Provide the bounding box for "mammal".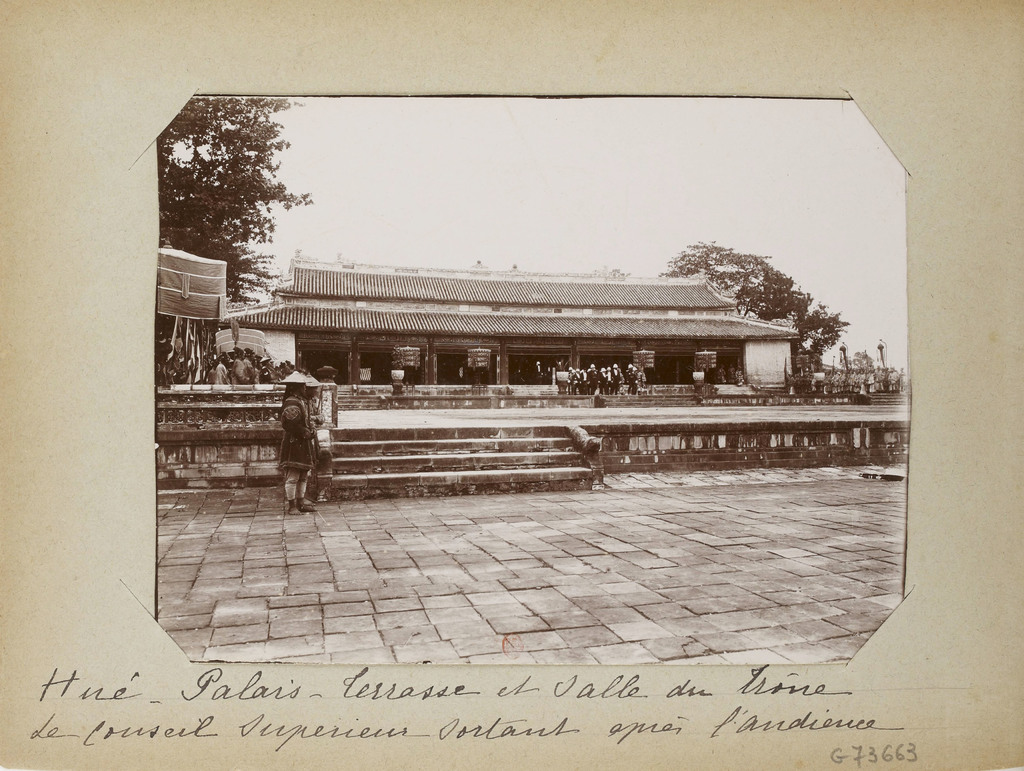
x1=266 y1=363 x2=323 y2=525.
